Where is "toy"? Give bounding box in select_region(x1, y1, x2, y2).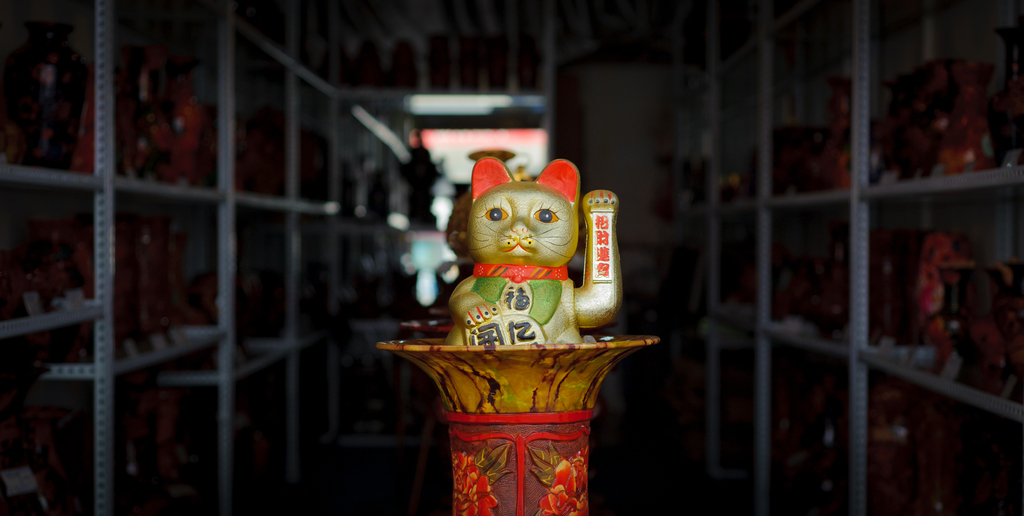
select_region(432, 159, 622, 368).
